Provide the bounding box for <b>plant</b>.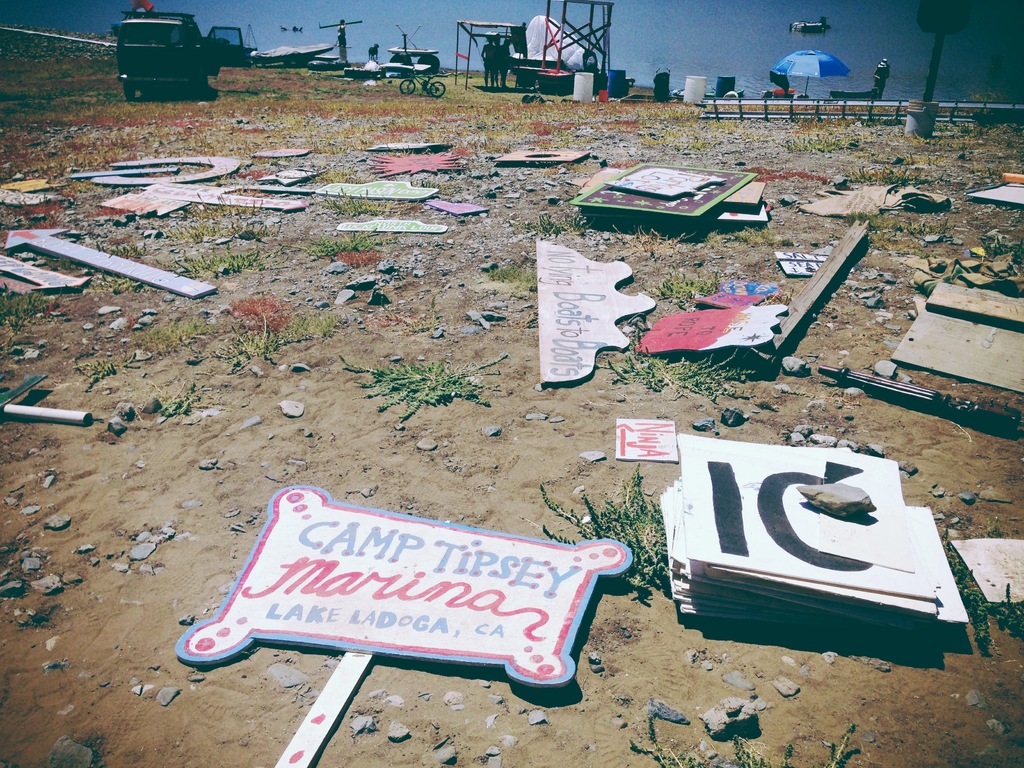
628:710:861:767.
